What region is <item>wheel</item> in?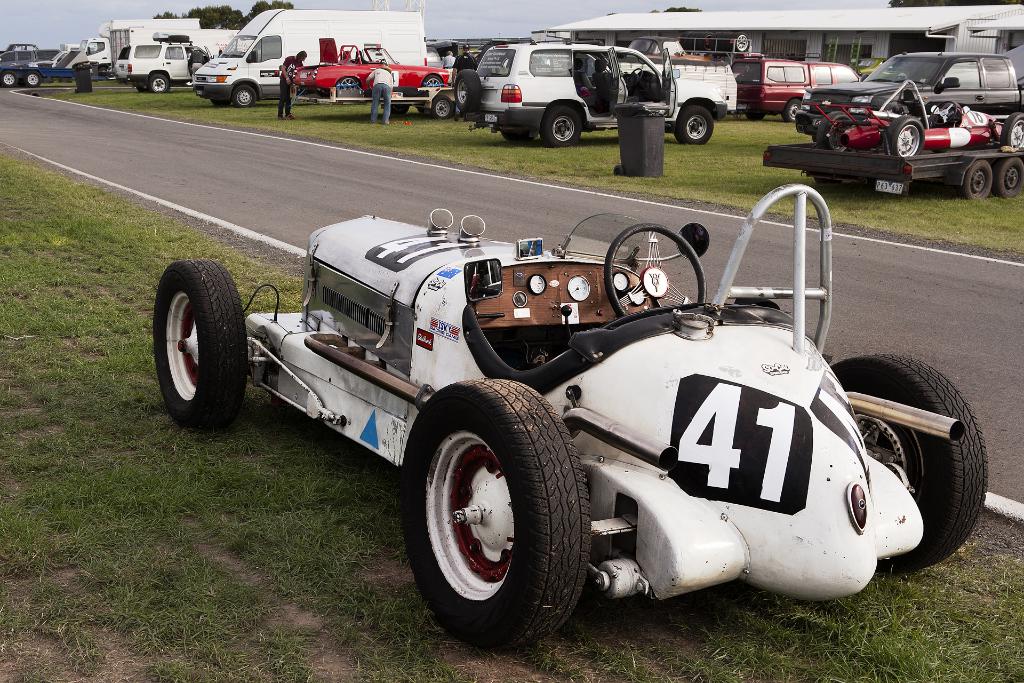
detection(675, 104, 712, 144).
